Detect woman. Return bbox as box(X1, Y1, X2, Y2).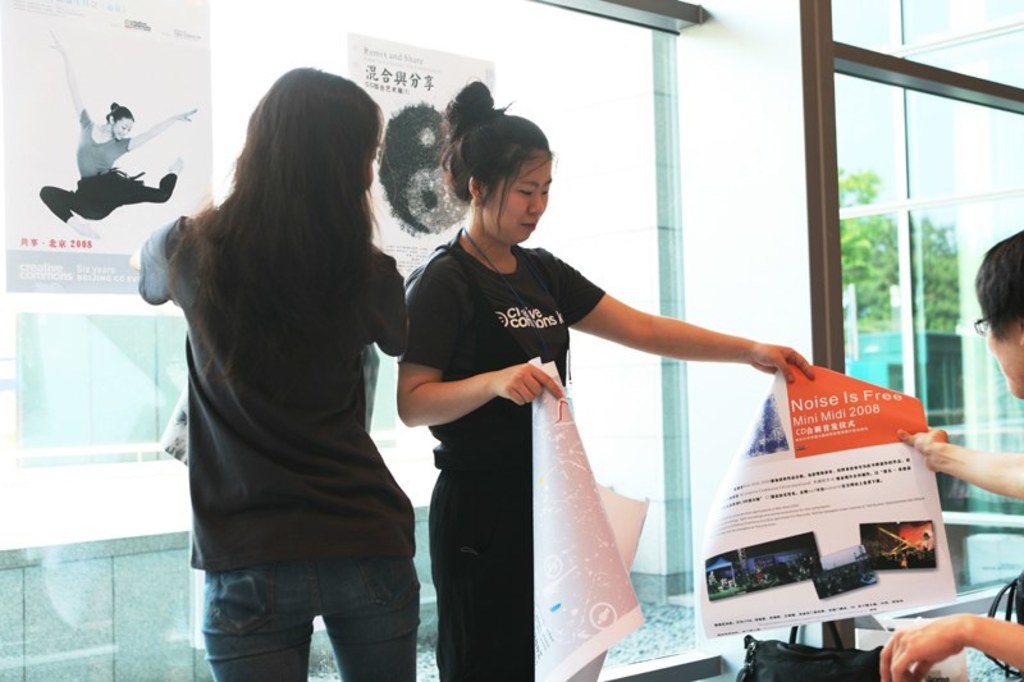
box(133, 70, 422, 681).
